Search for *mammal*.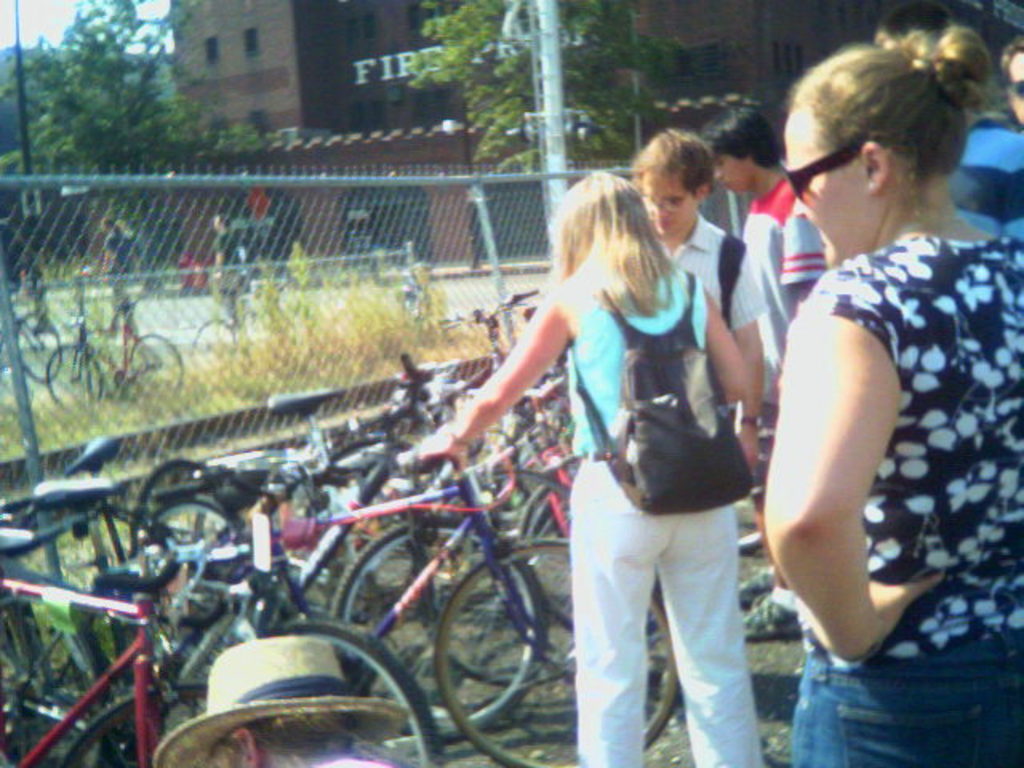
Found at rect(949, 102, 1022, 253).
